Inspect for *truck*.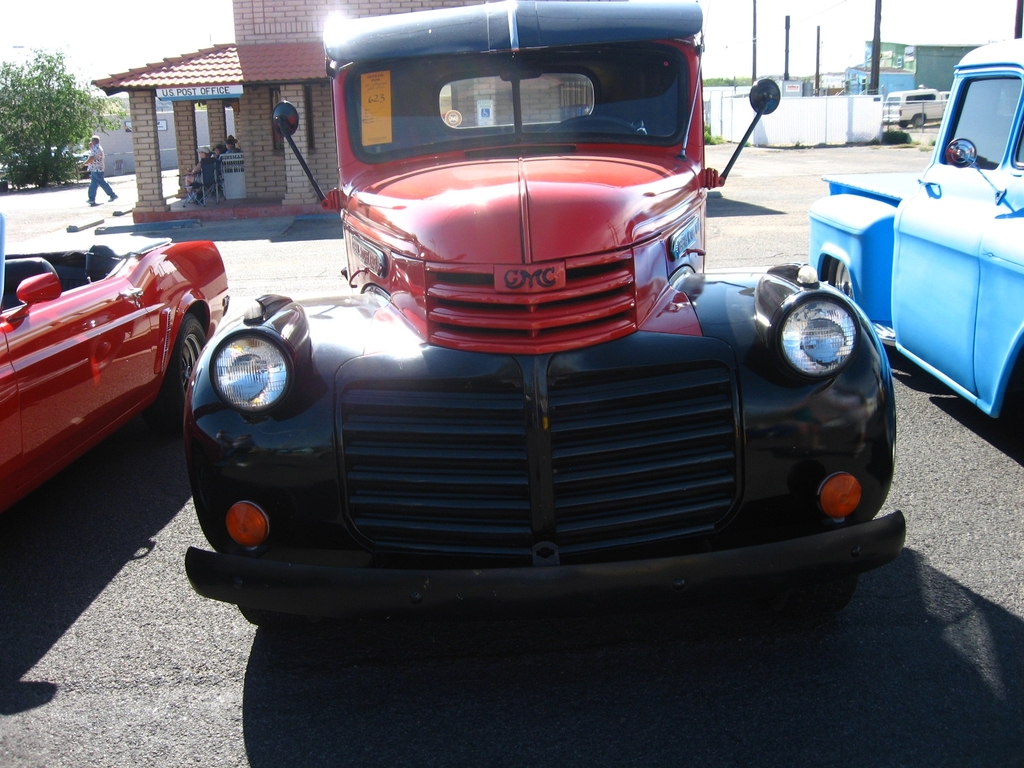
Inspection: [186, 57, 912, 684].
